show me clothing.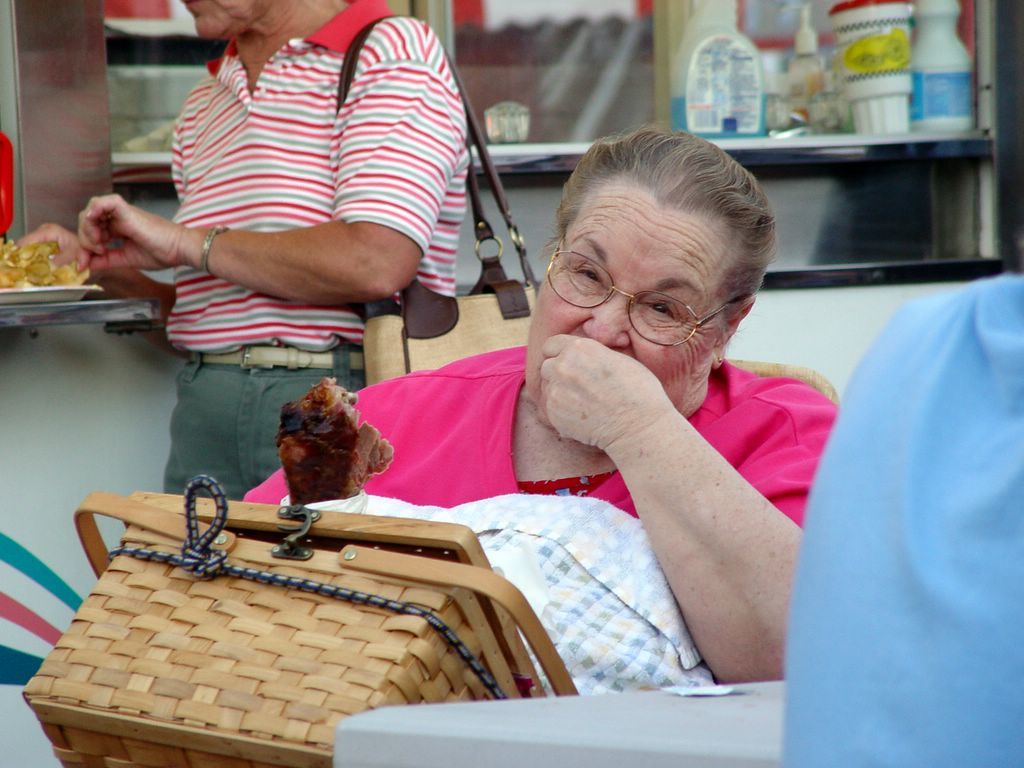
clothing is here: <bbox>239, 357, 835, 508</bbox>.
